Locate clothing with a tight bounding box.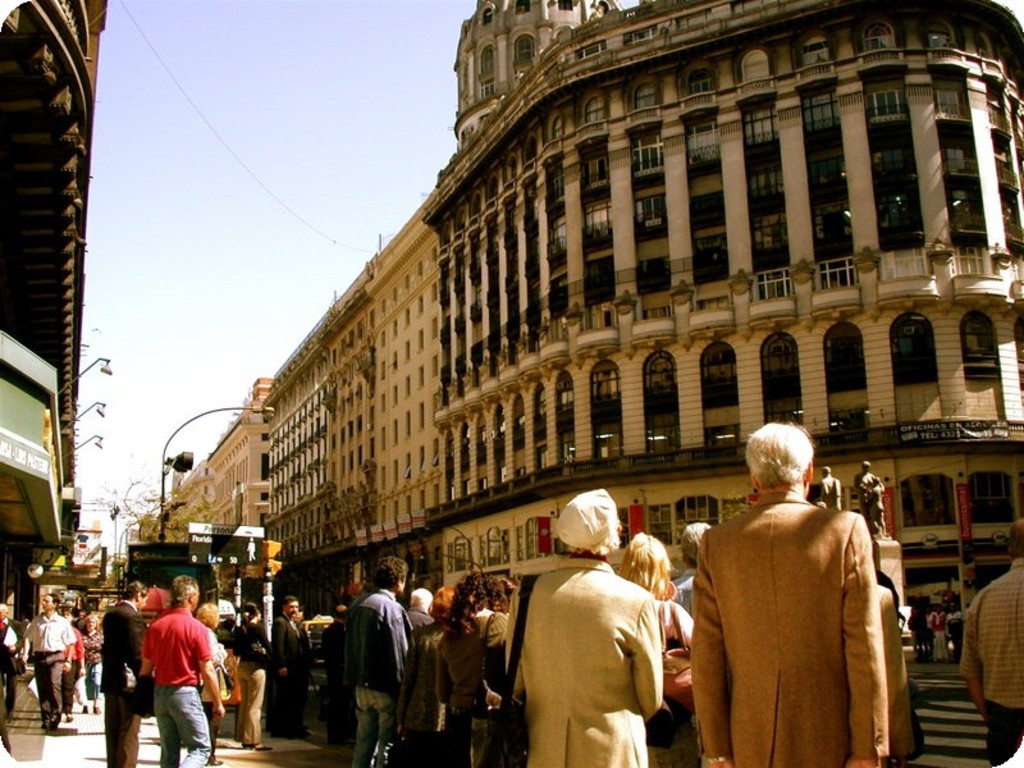
l=274, t=611, r=315, b=733.
